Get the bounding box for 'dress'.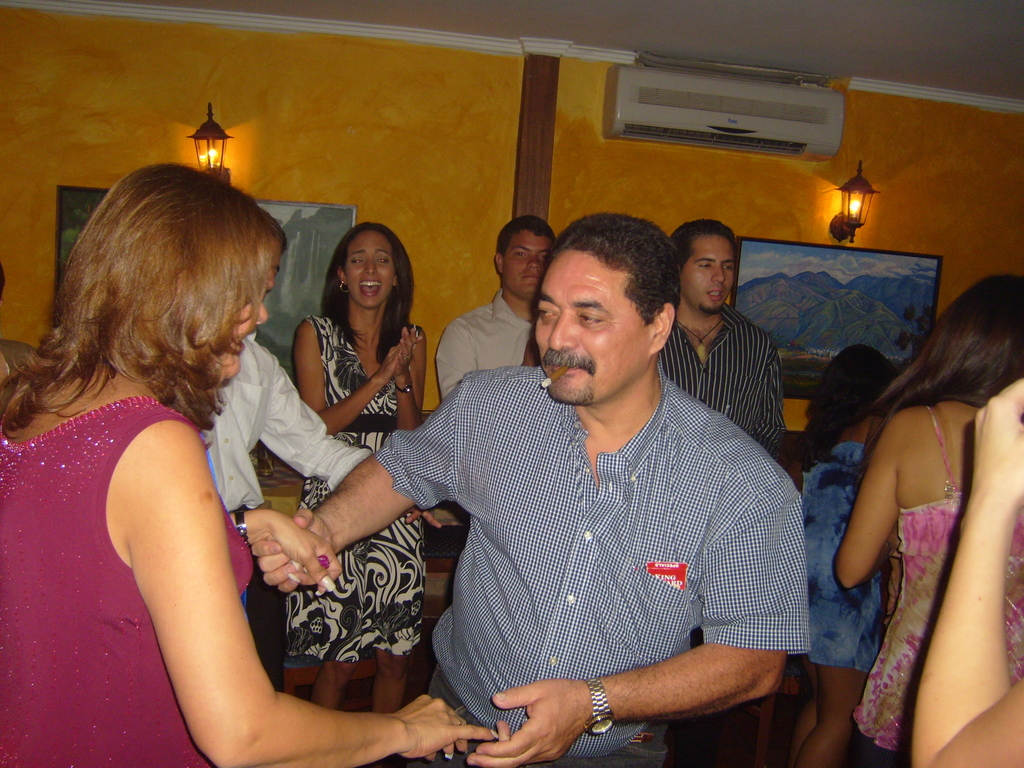
box=[289, 314, 429, 669].
